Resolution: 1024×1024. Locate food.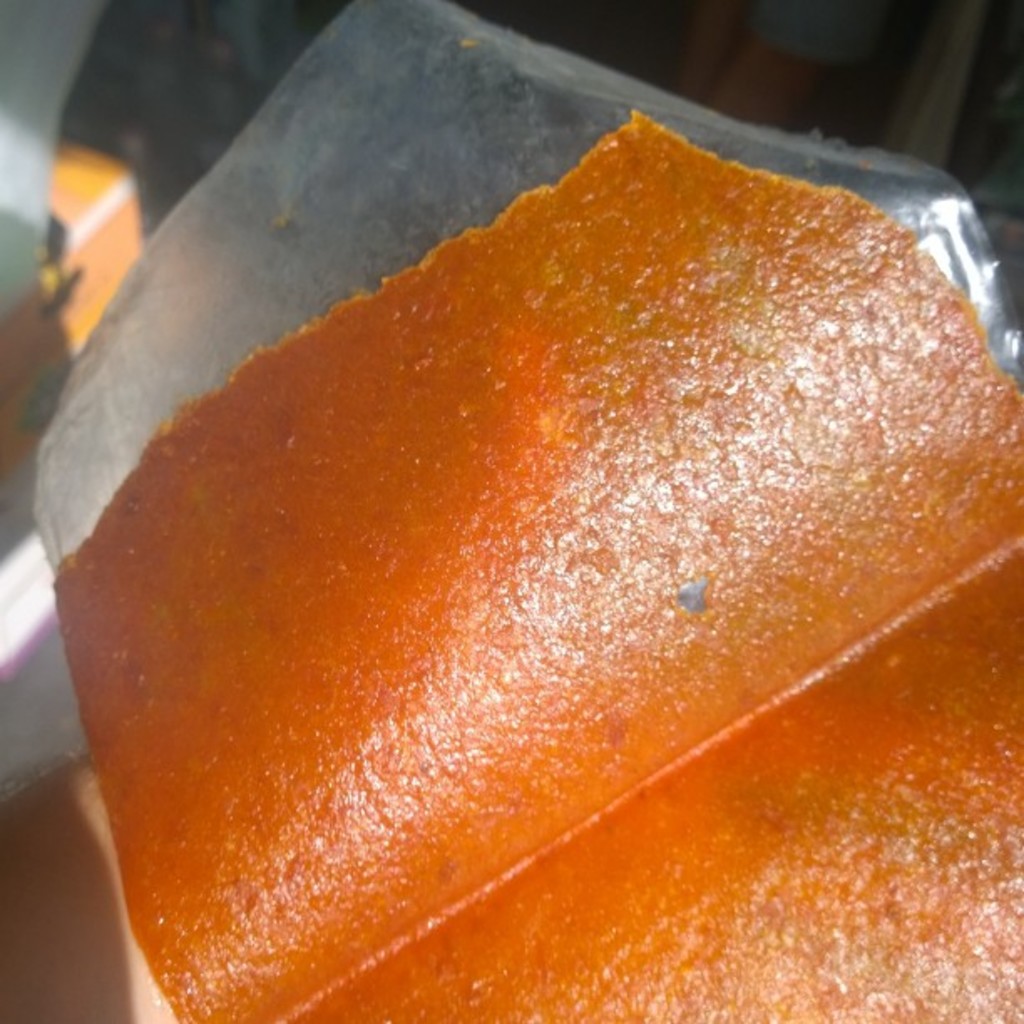
select_region(90, 131, 1023, 996).
